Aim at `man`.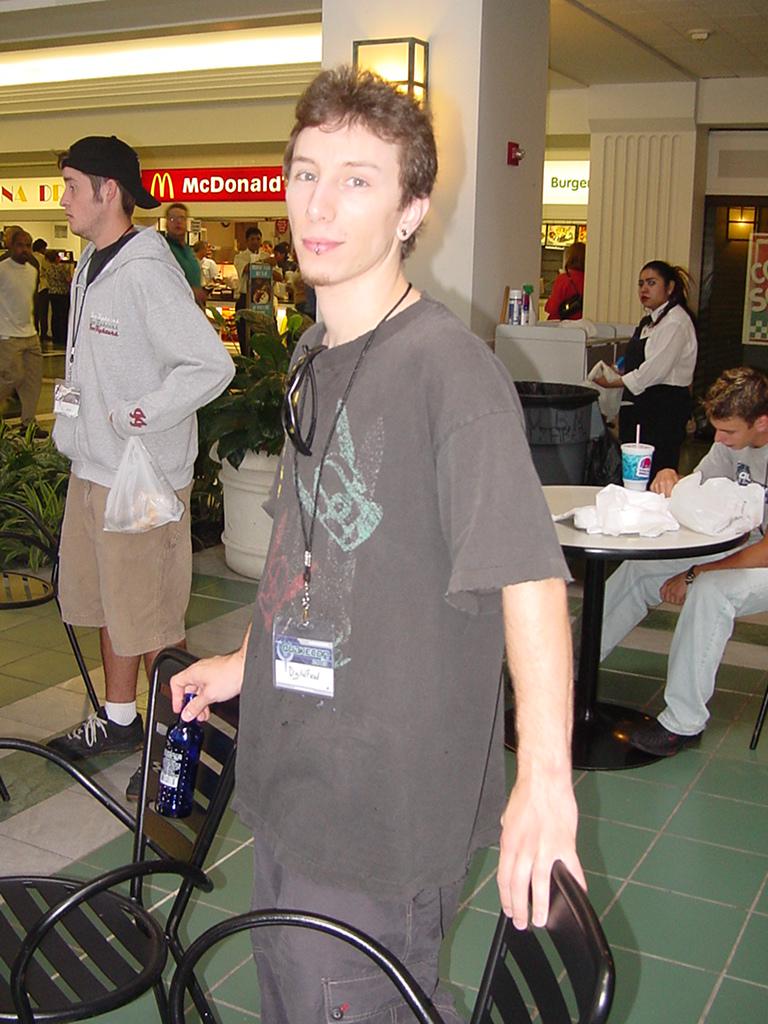
Aimed at box(230, 223, 278, 338).
